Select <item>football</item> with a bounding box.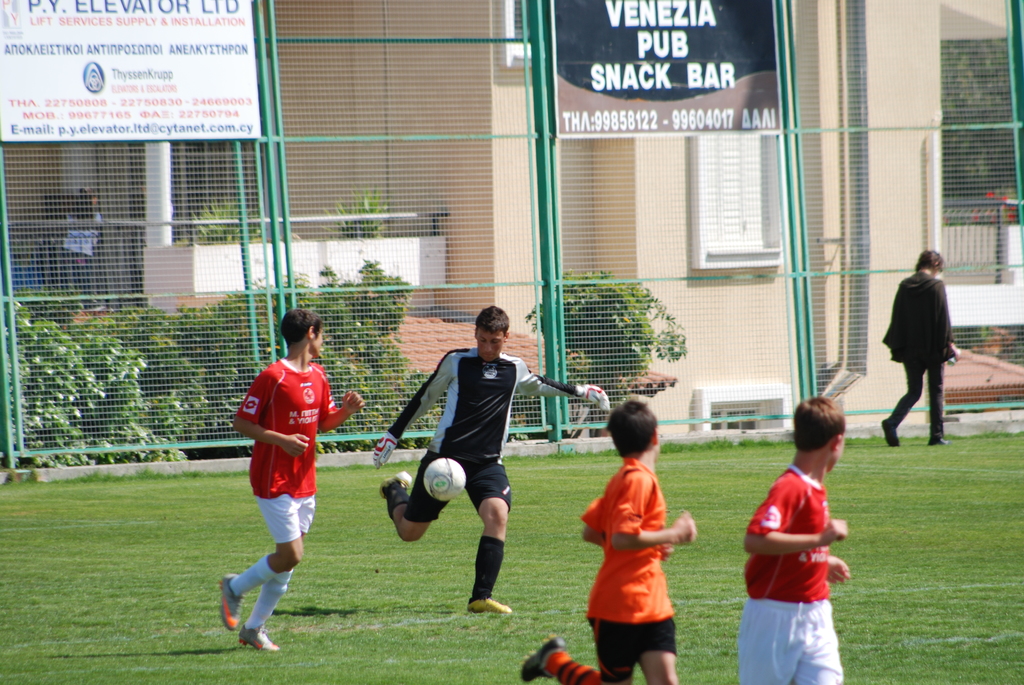
(426,455,465,502).
